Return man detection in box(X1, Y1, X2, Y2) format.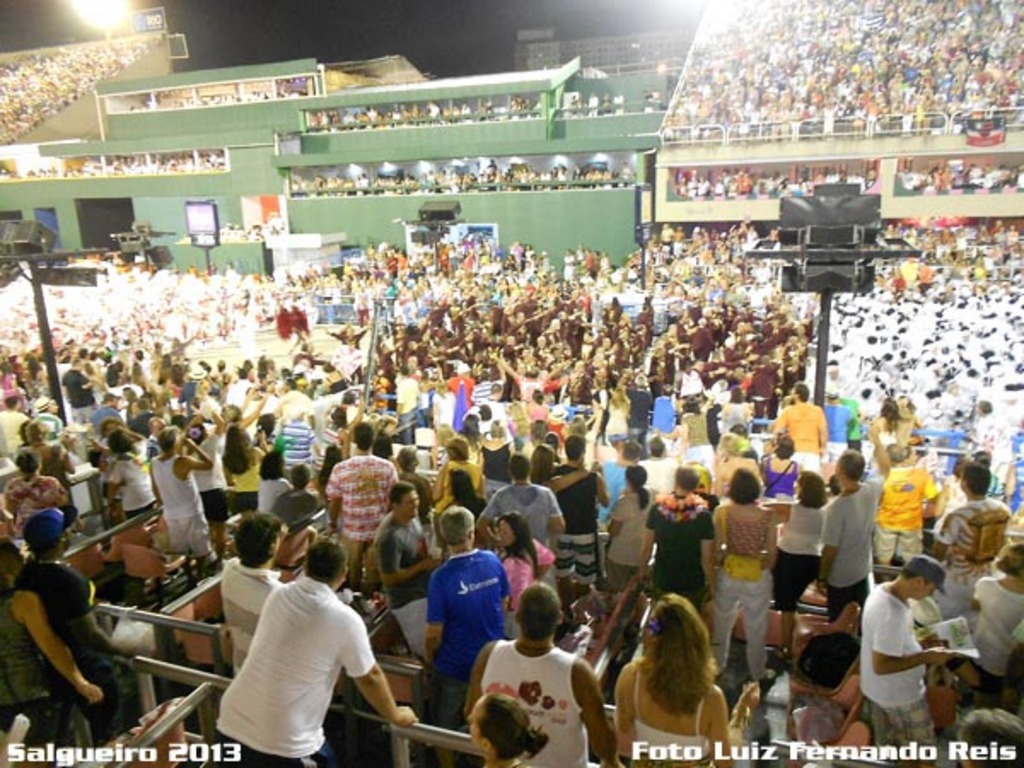
box(959, 710, 1022, 766).
